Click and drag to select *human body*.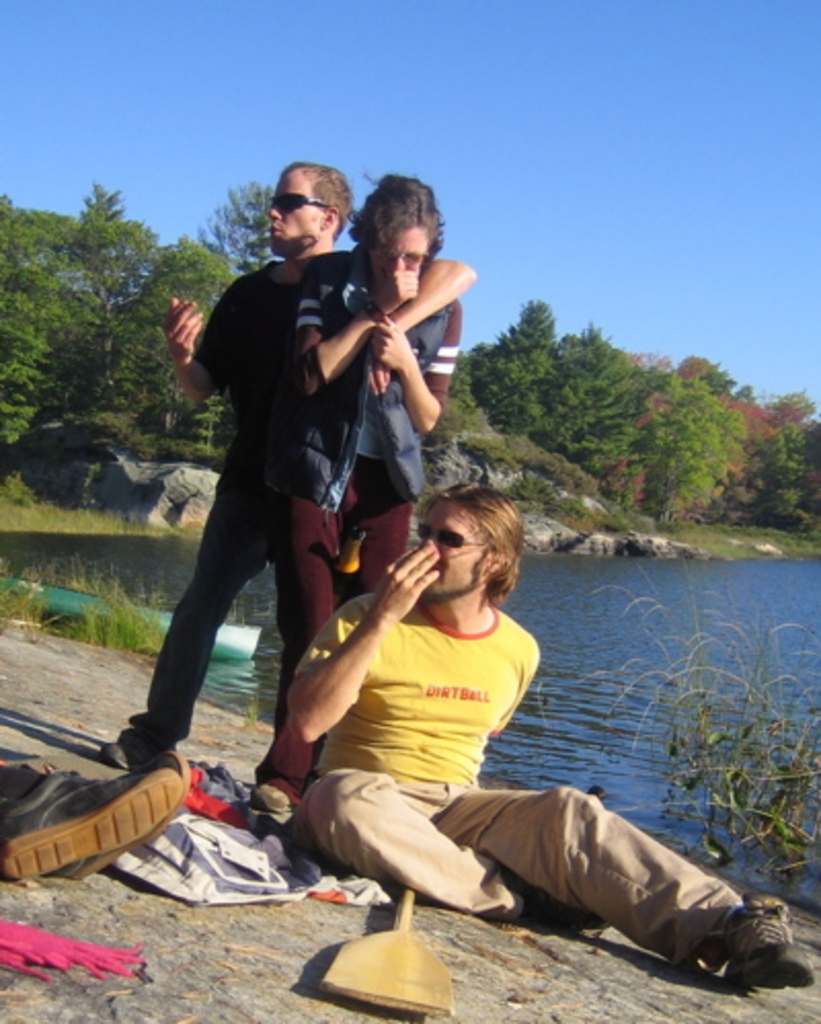
Selection: <box>275,482,819,1003</box>.
